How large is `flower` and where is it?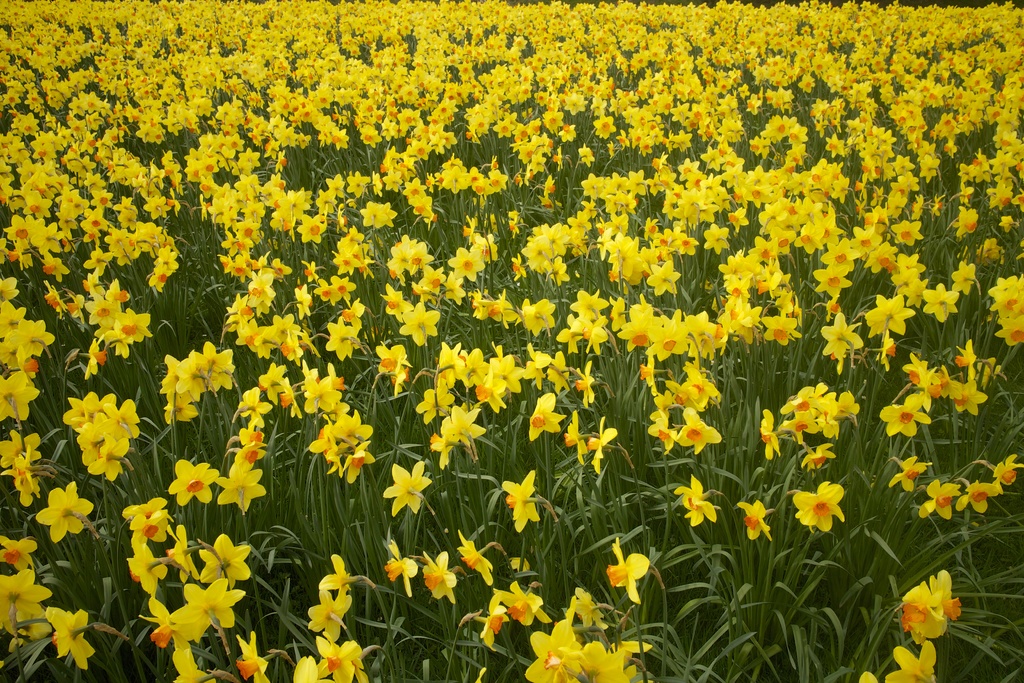
Bounding box: region(523, 390, 568, 441).
